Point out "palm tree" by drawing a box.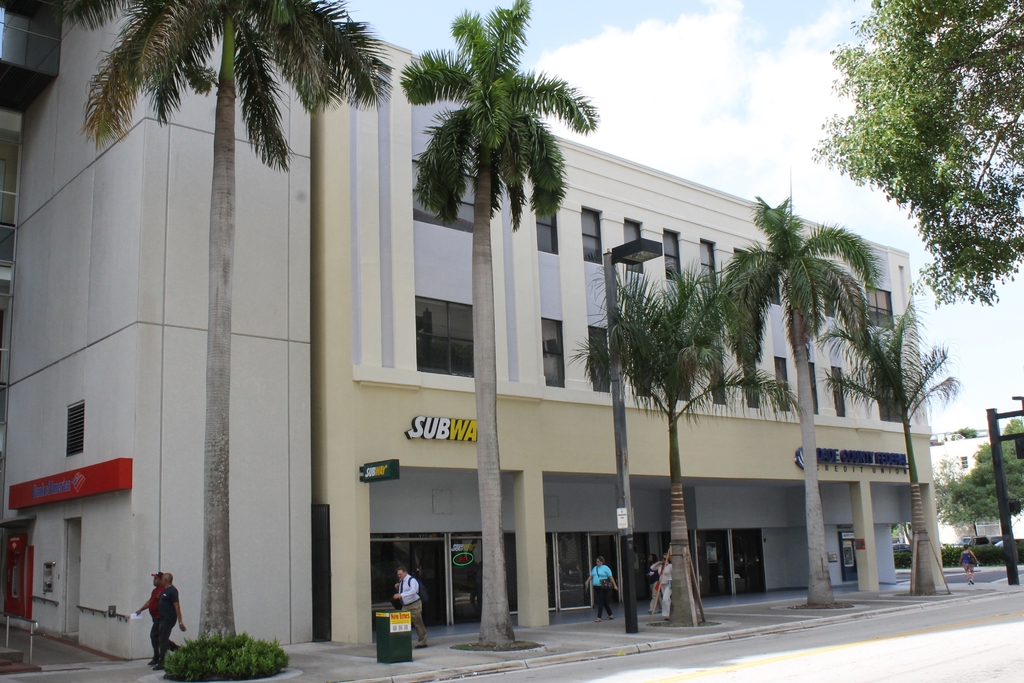
{"left": 828, "top": 288, "right": 981, "bottom": 606}.
